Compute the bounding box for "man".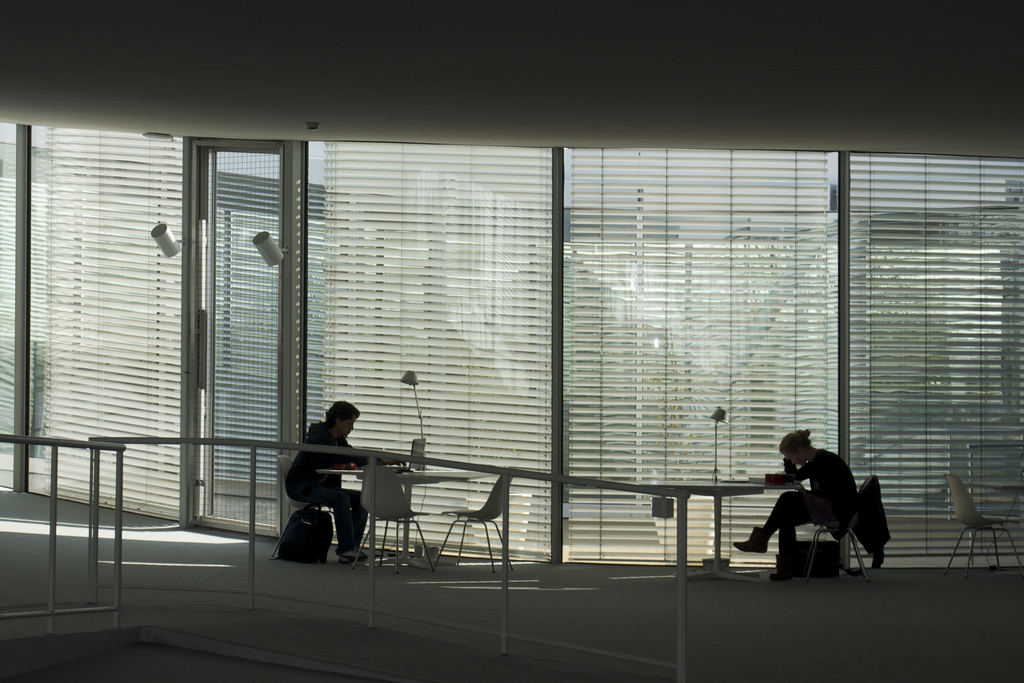
x1=280, y1=398, x2=378, y2=567.
